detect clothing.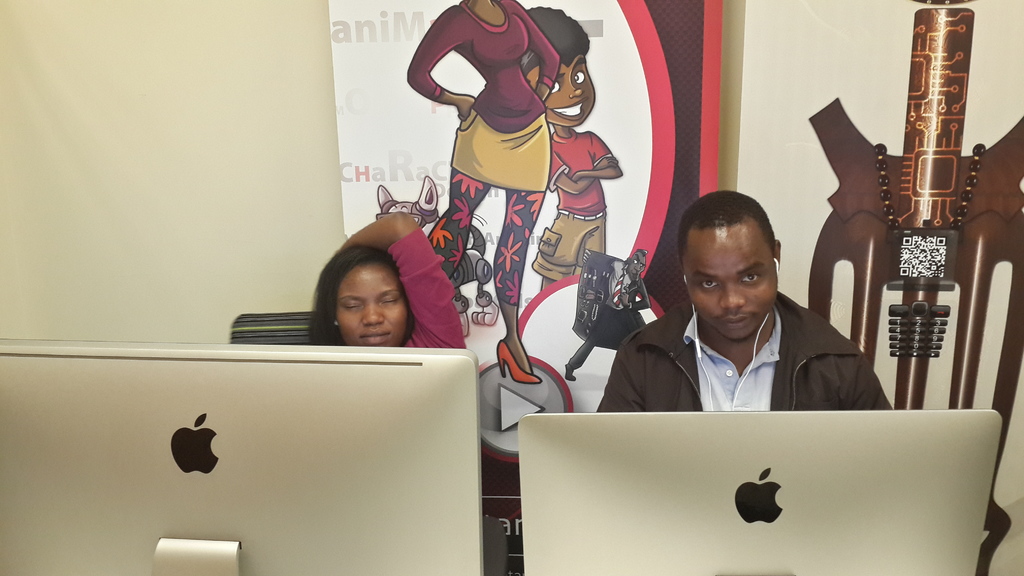
Detected at detection(415, 7, 566, 307).
